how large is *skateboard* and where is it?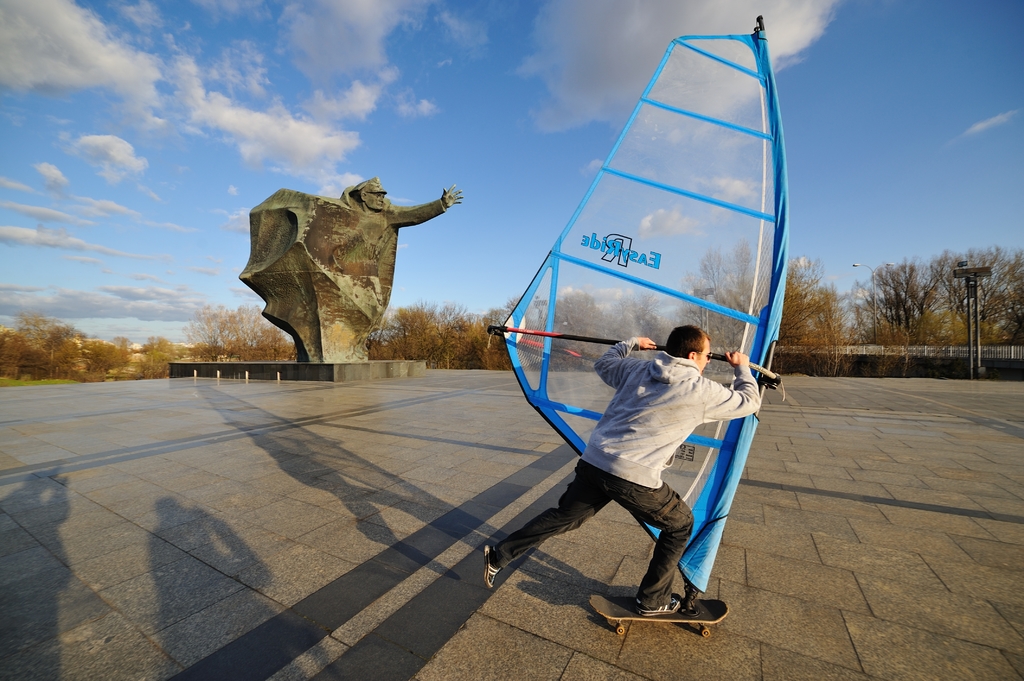
Bounding box: locate(584, 586, 733, 633).
